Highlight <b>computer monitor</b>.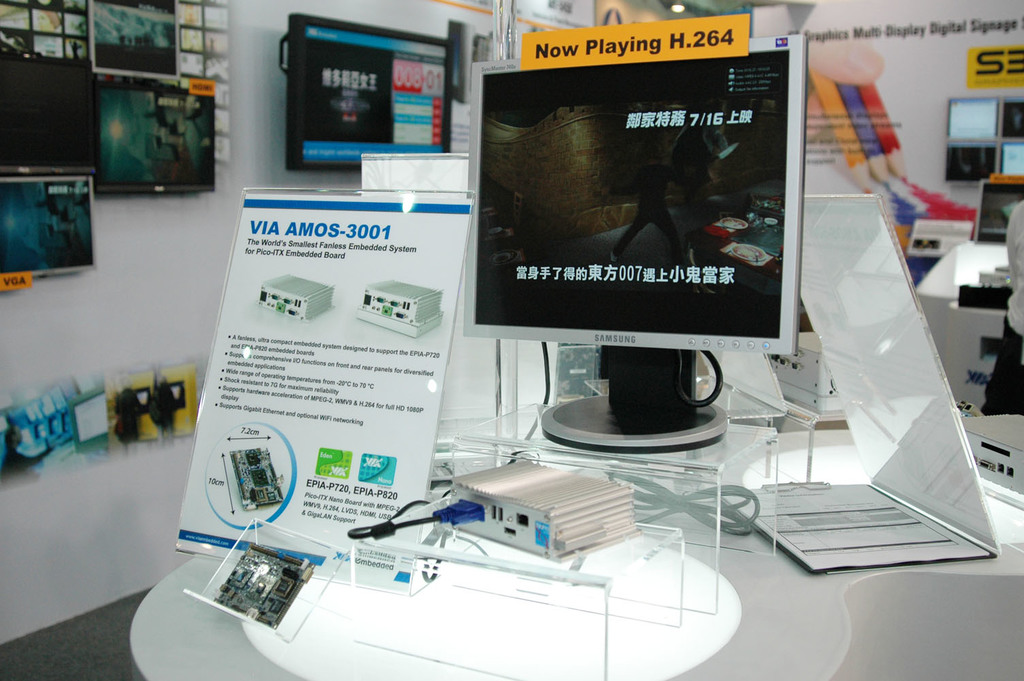
Highlighted region: <region>4, 187, 90, 287</region>.
